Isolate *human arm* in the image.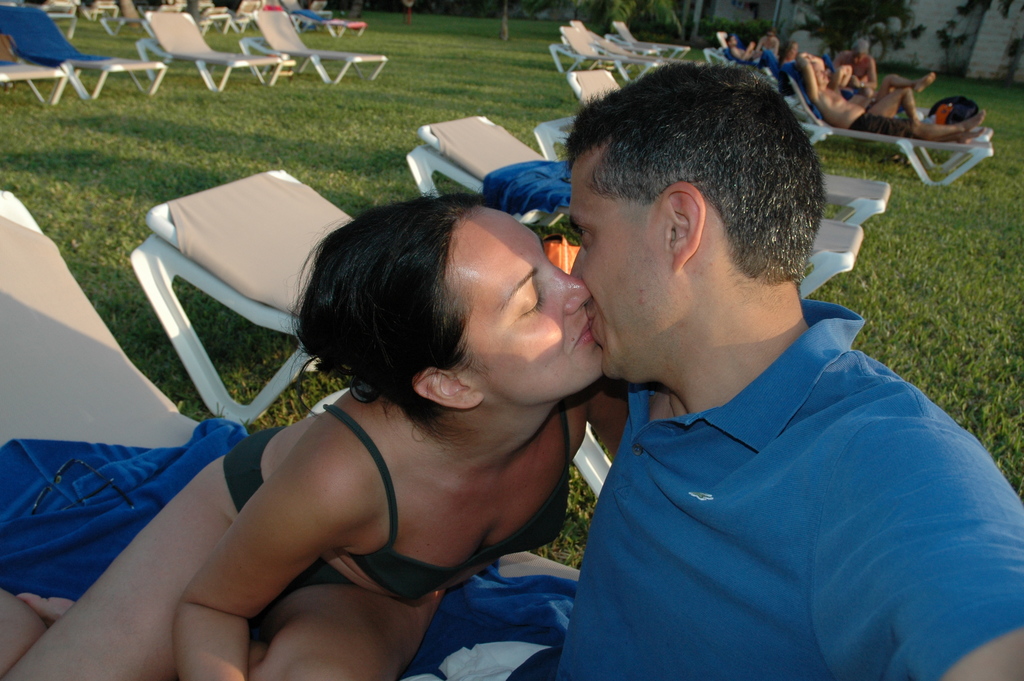
Isolated region: BBox(584, 374, 632, 461).
